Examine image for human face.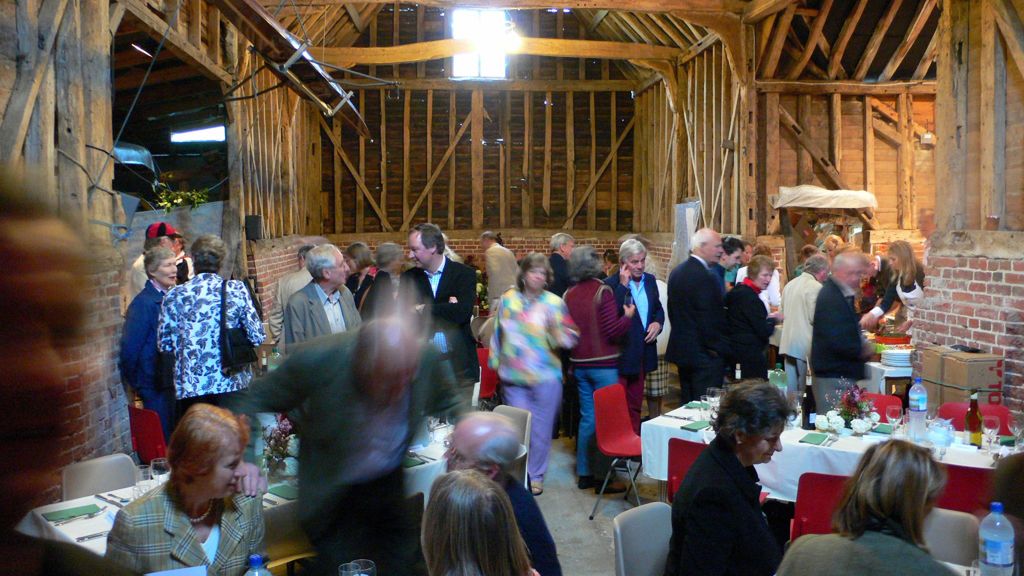
Examination result: locate(746, 422, 783, 463).
